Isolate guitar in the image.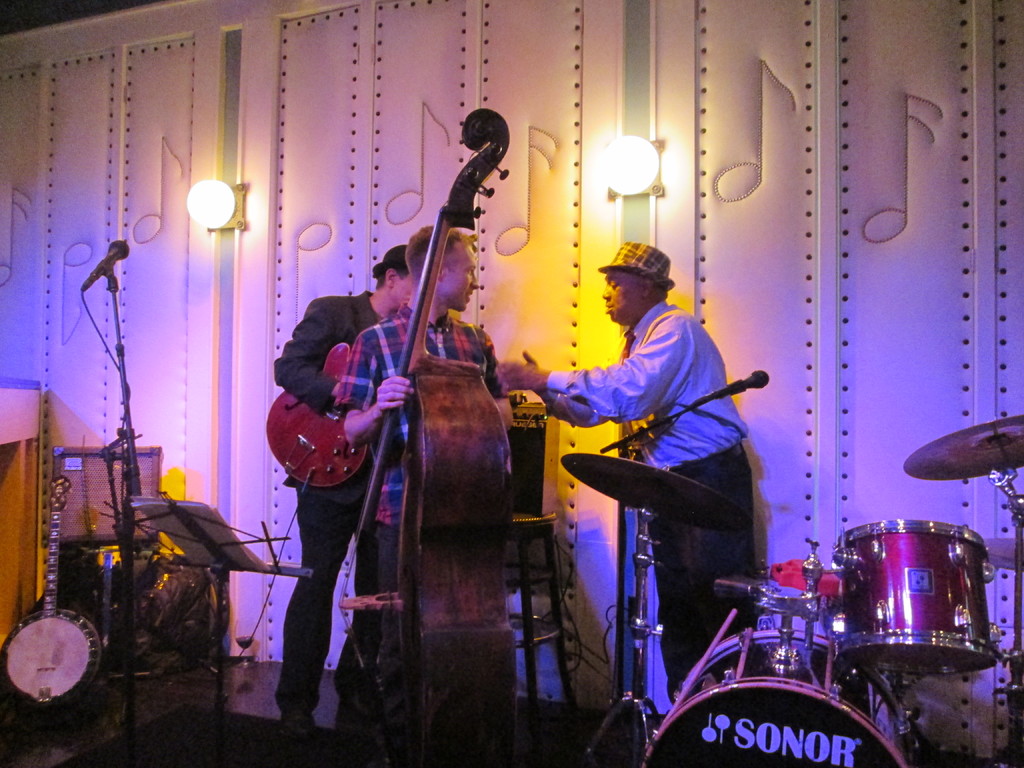
Isolated region: box(335, 110, 508, 767).
